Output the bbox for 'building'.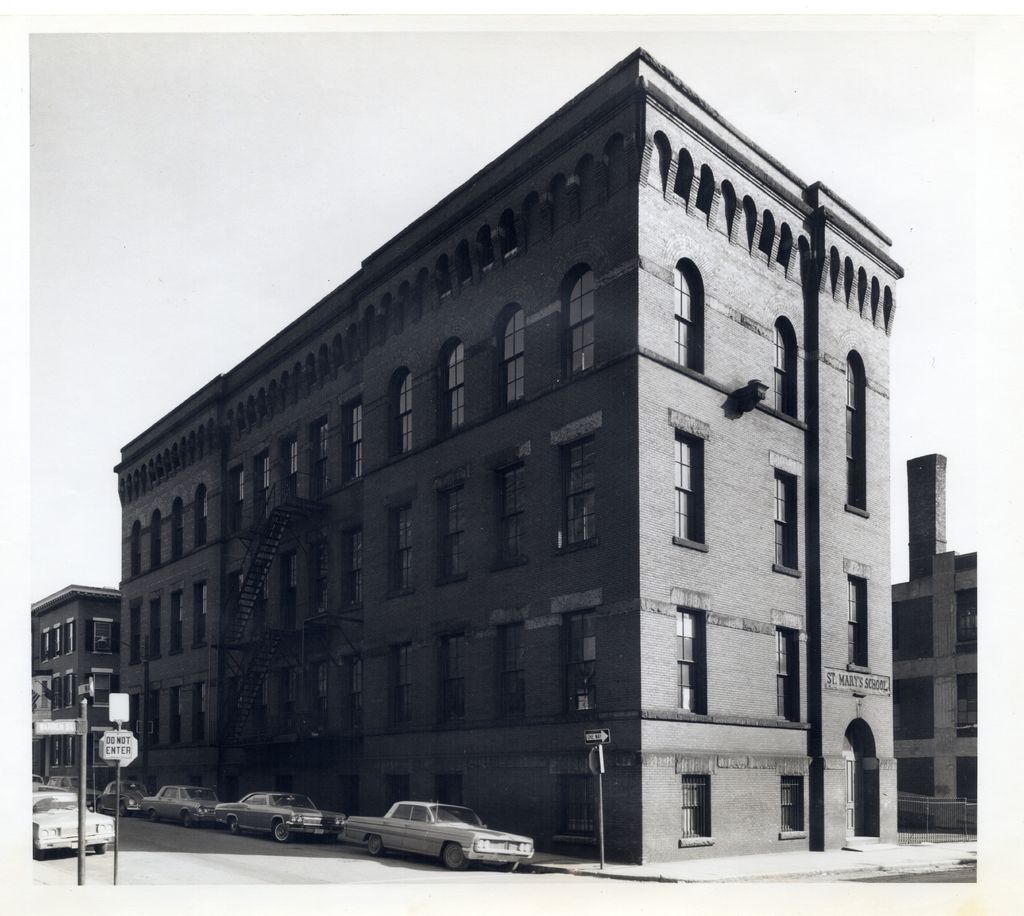
[117,47,903,869].
